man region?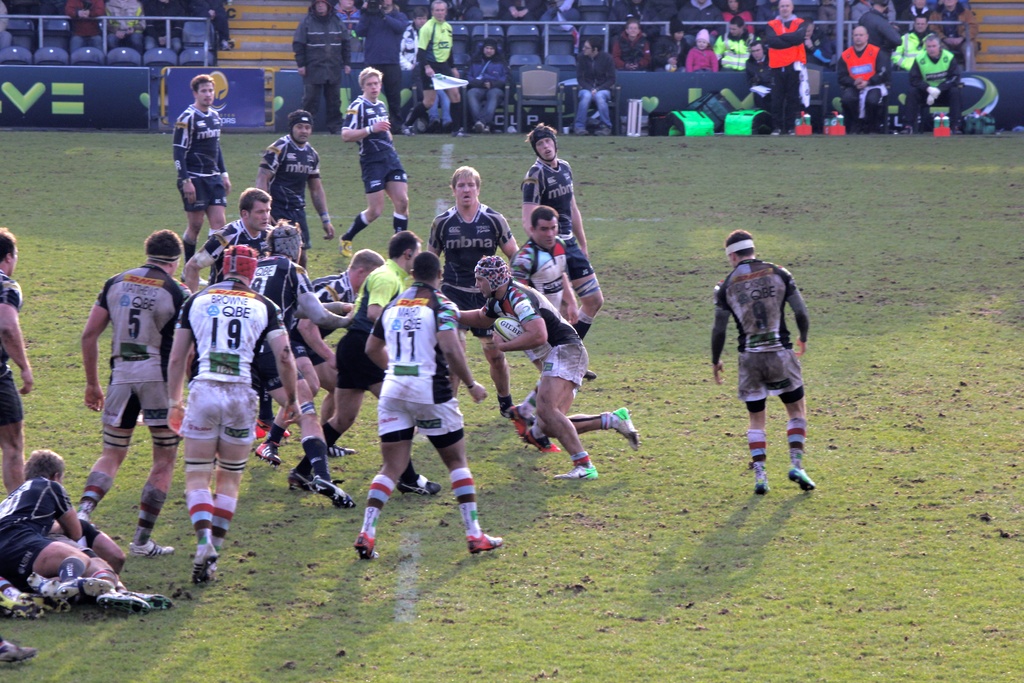
left=711, top=231, right=816, bottom=499
